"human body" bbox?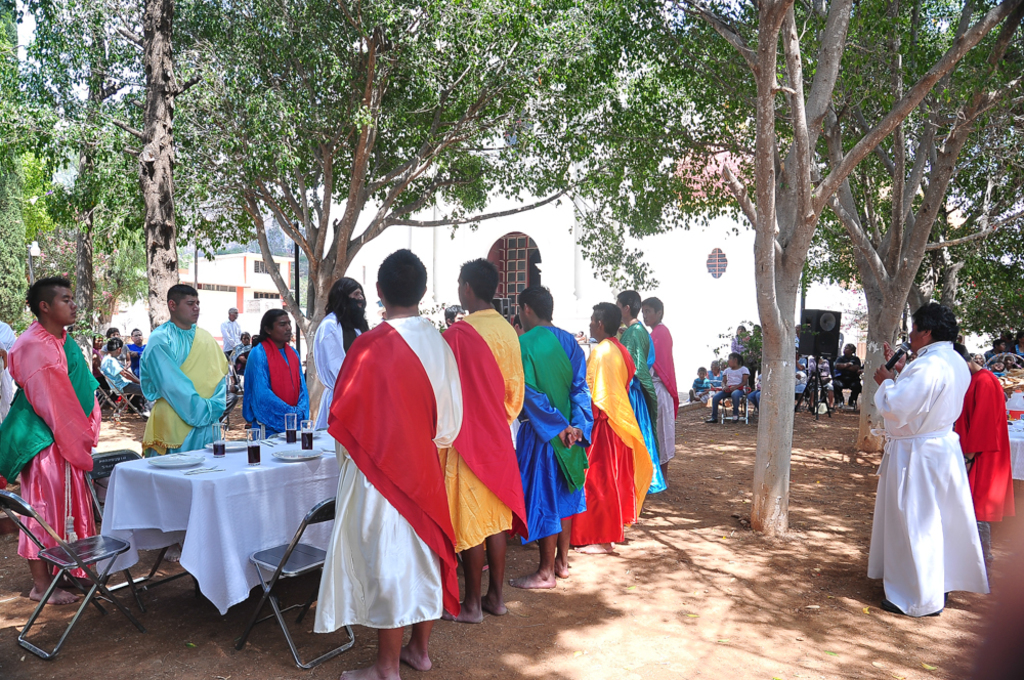
583:334:646:545
